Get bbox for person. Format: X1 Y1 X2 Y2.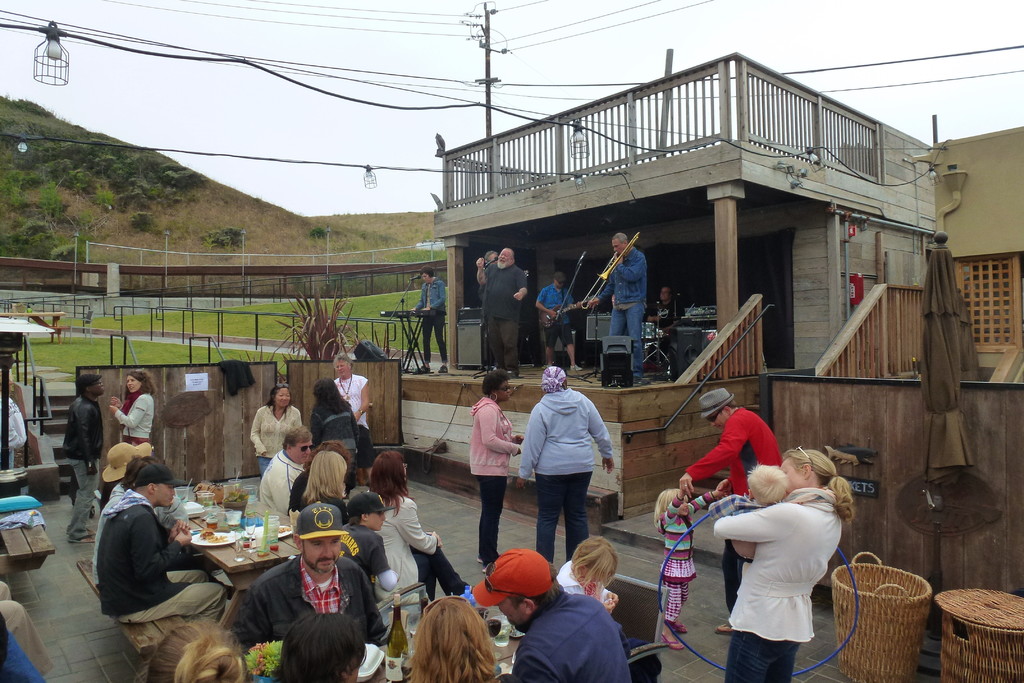
588 230 650 383.
